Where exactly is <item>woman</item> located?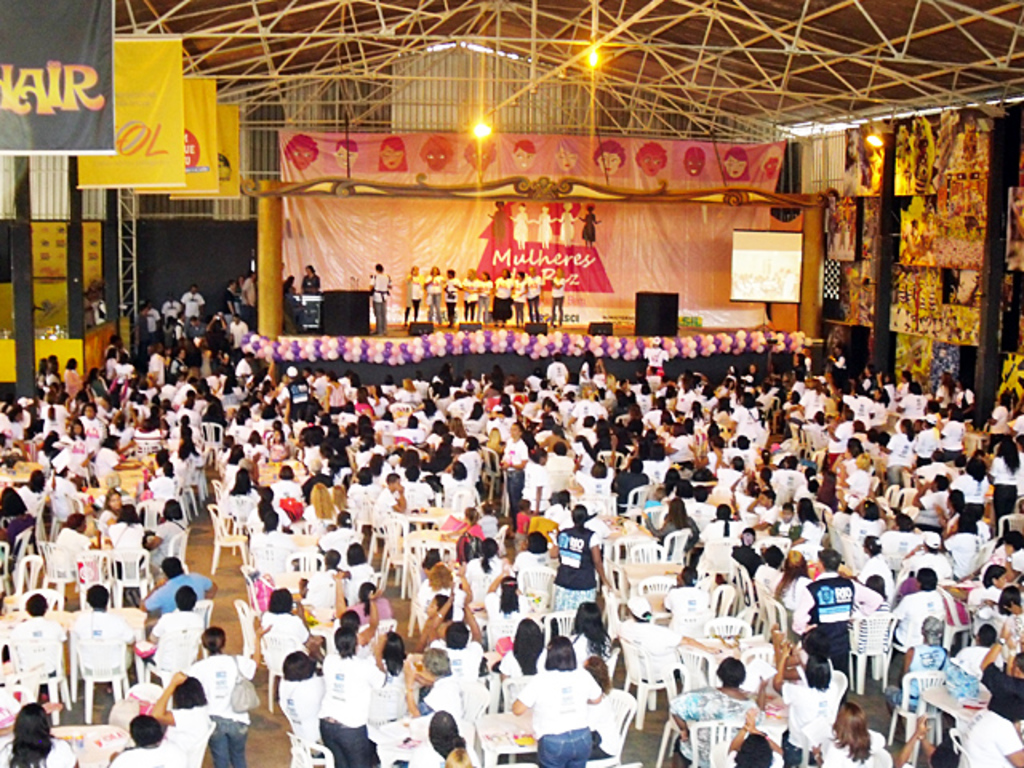
Its bounding box is left=277, top=645, right=334, bottom=766.
